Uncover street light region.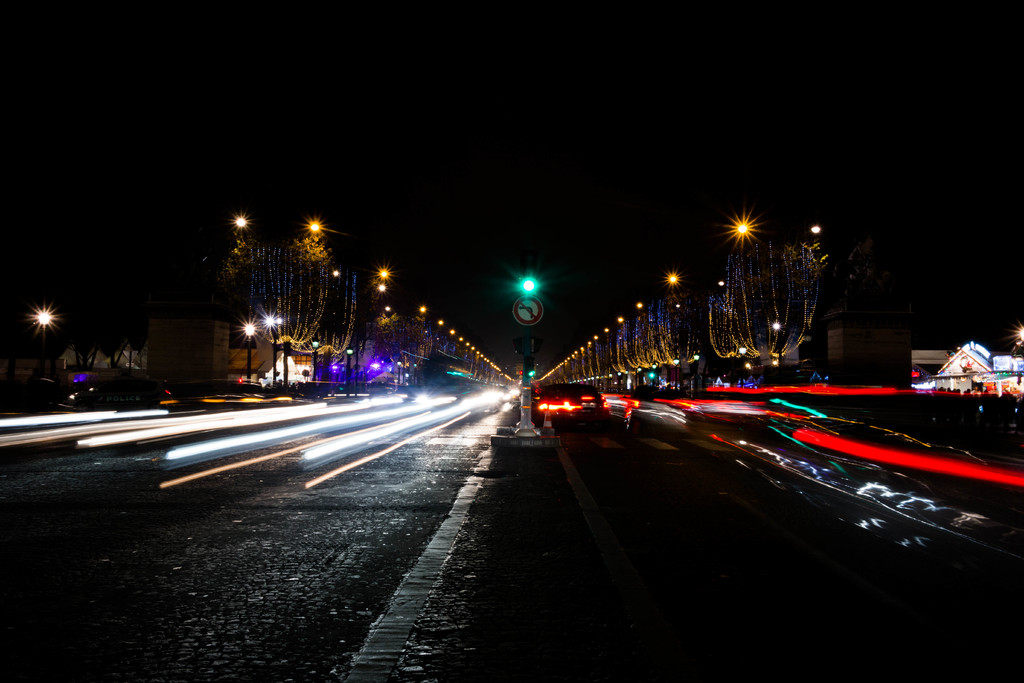
Uncovered: [left=719, top=276, right=724, bottom=287].
